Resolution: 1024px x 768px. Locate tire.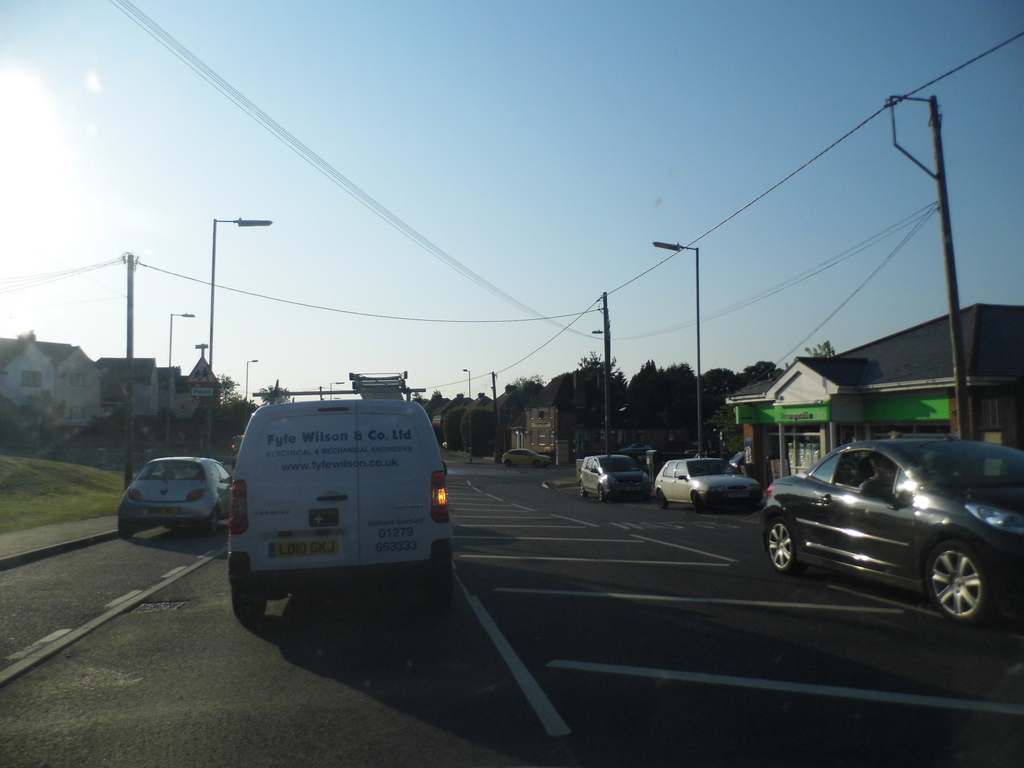
{"x1": 766, "y1": 514, "x2": 795, "y2": 575}.
